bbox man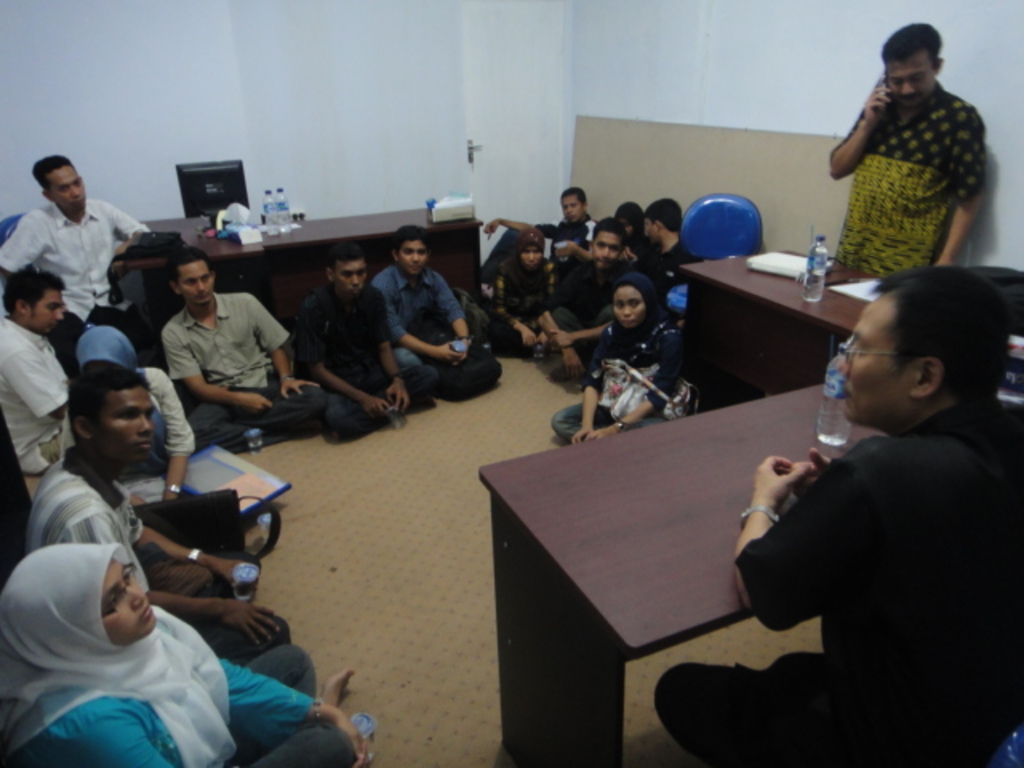
pyautogui.locateOnScreen(0, 149, 152, 381)
